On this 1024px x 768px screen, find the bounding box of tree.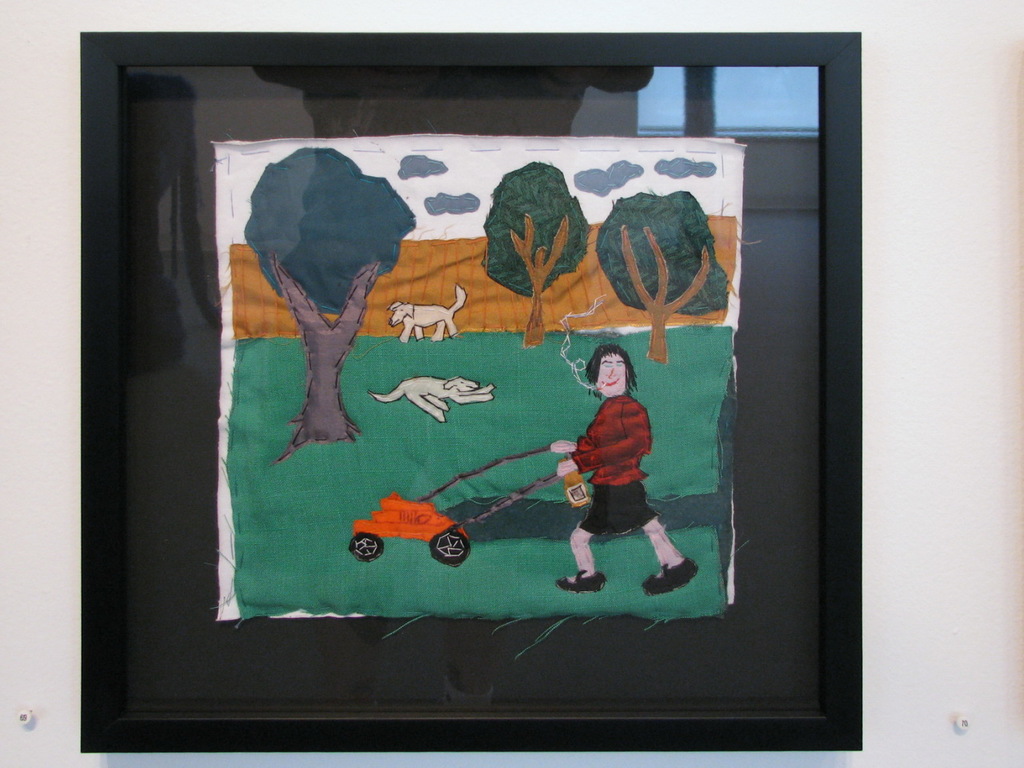
Bounding box: (481, 159, 598, 350).
